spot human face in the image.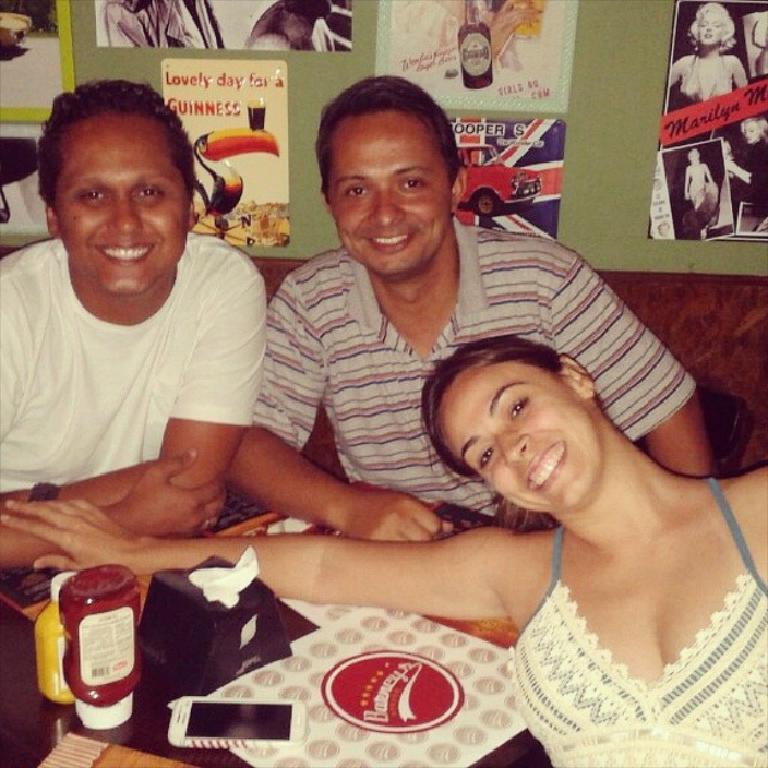
human face found at <bbox>696, 13, 725, 49</bbox>.
